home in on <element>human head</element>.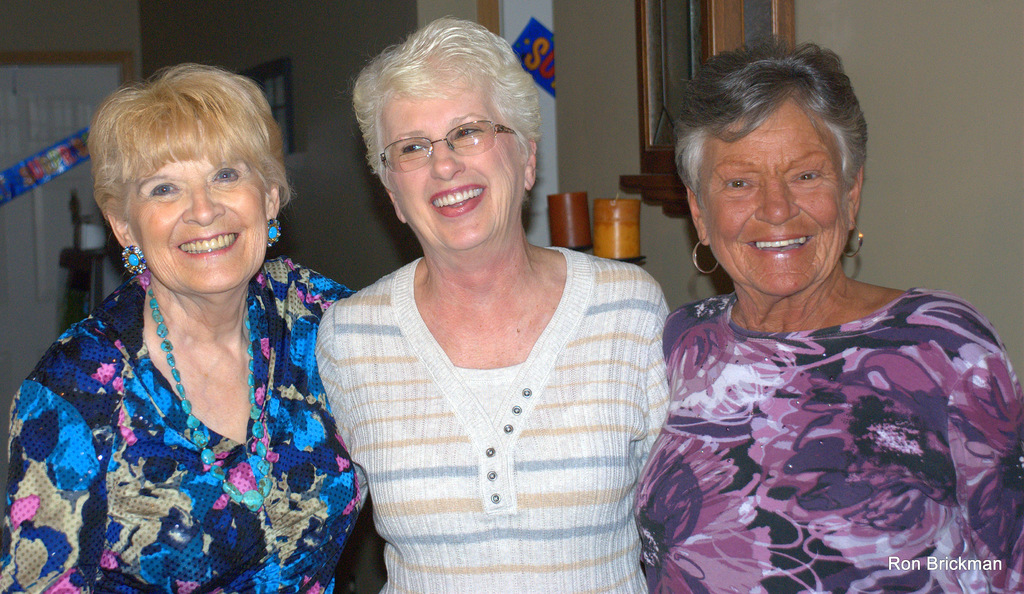
Homed in at {"x1": 88, "y1": 61, "x2": 287, "y2": 304}.
